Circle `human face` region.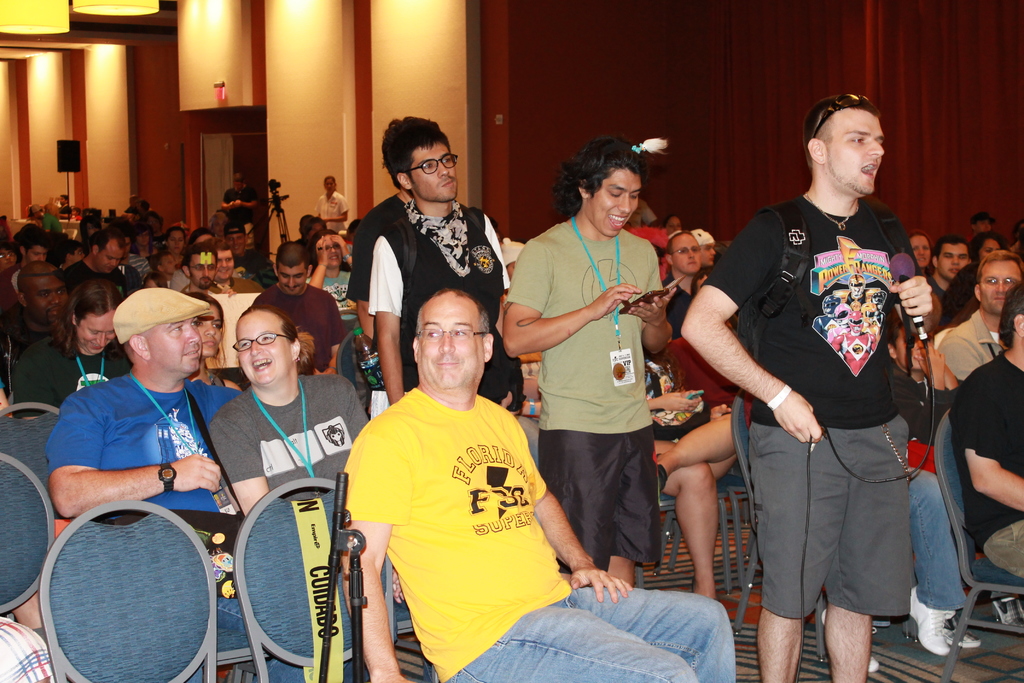
Region: locate(276, 261, 307, 296).
